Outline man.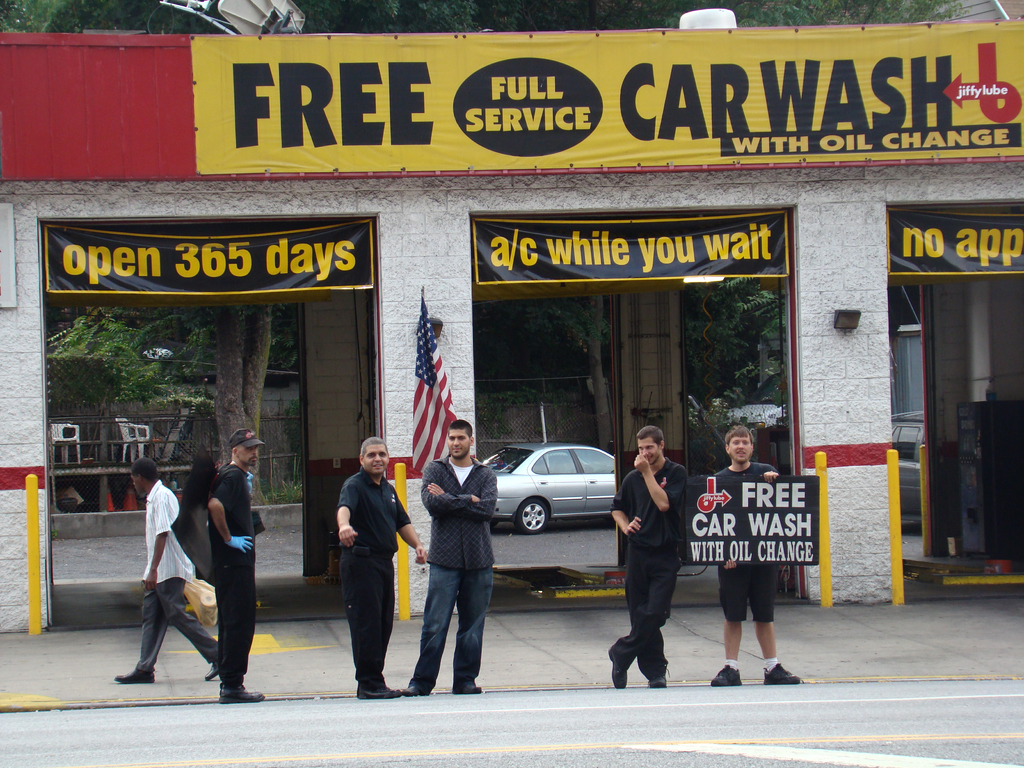
Outline: BBox(694, 420, 828, 683).
